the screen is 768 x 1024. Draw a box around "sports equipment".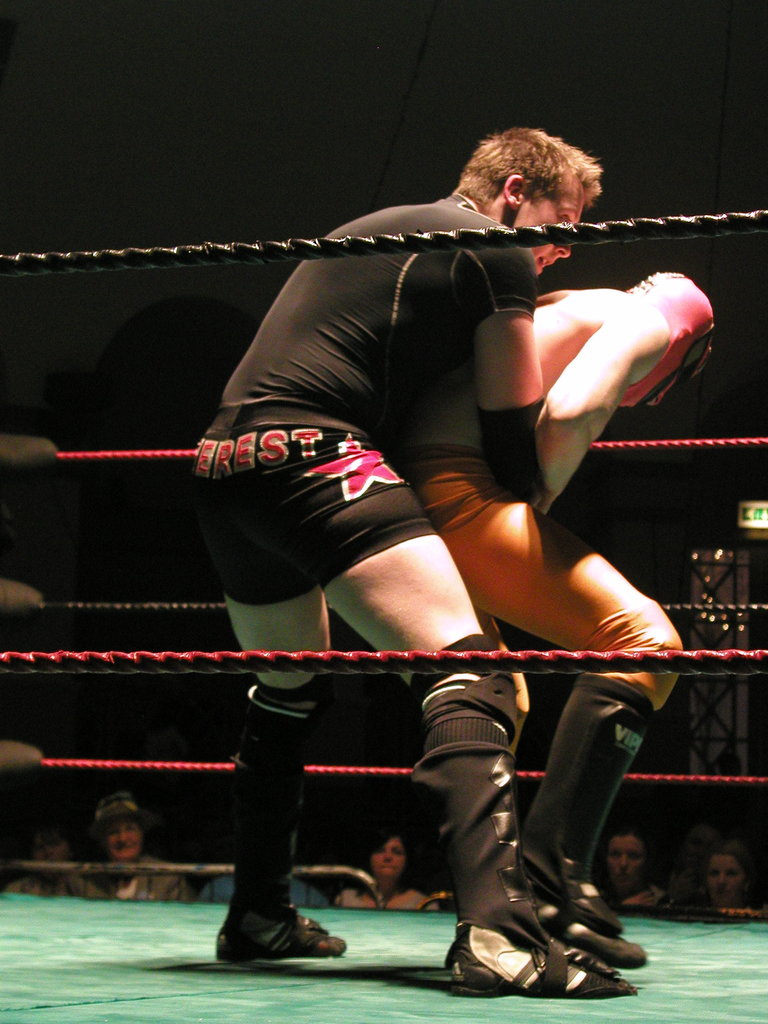
212,908,348,970.
